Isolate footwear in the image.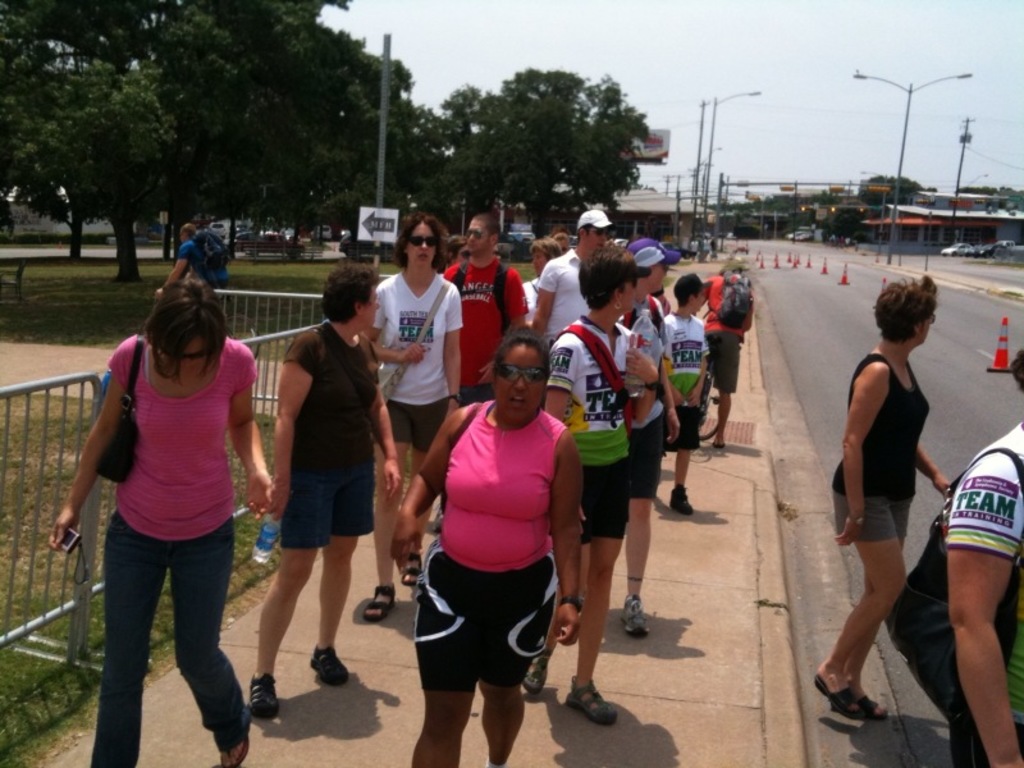
Isolated region: {"x1": 520, "y1": 645, "x2": 553, "y2": 700}.
